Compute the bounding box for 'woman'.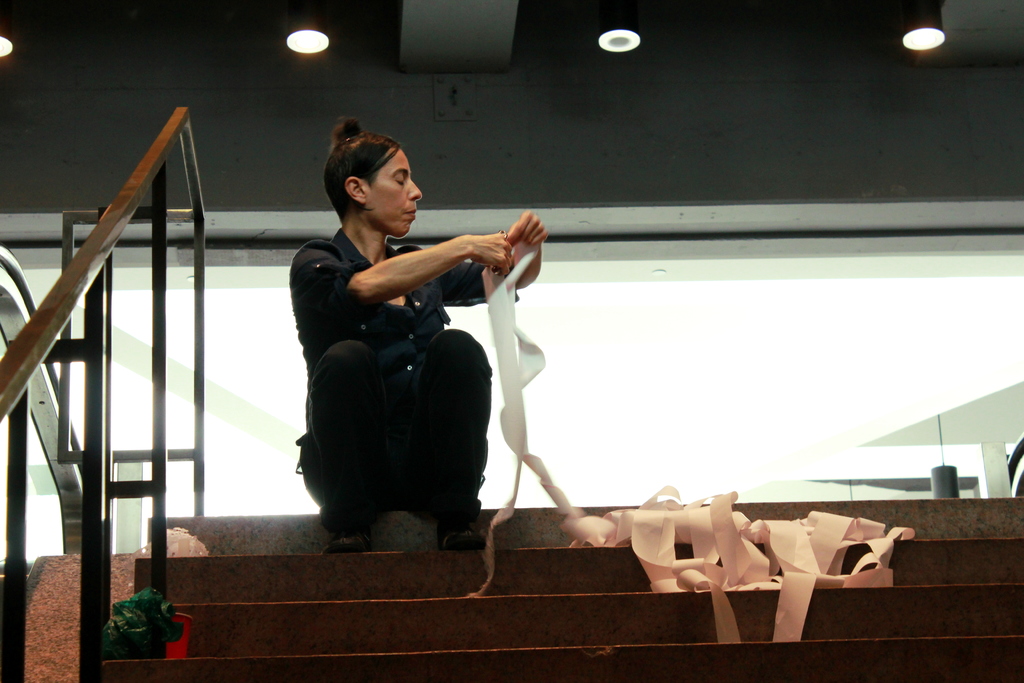
box=[301, 140, 520, 565].
